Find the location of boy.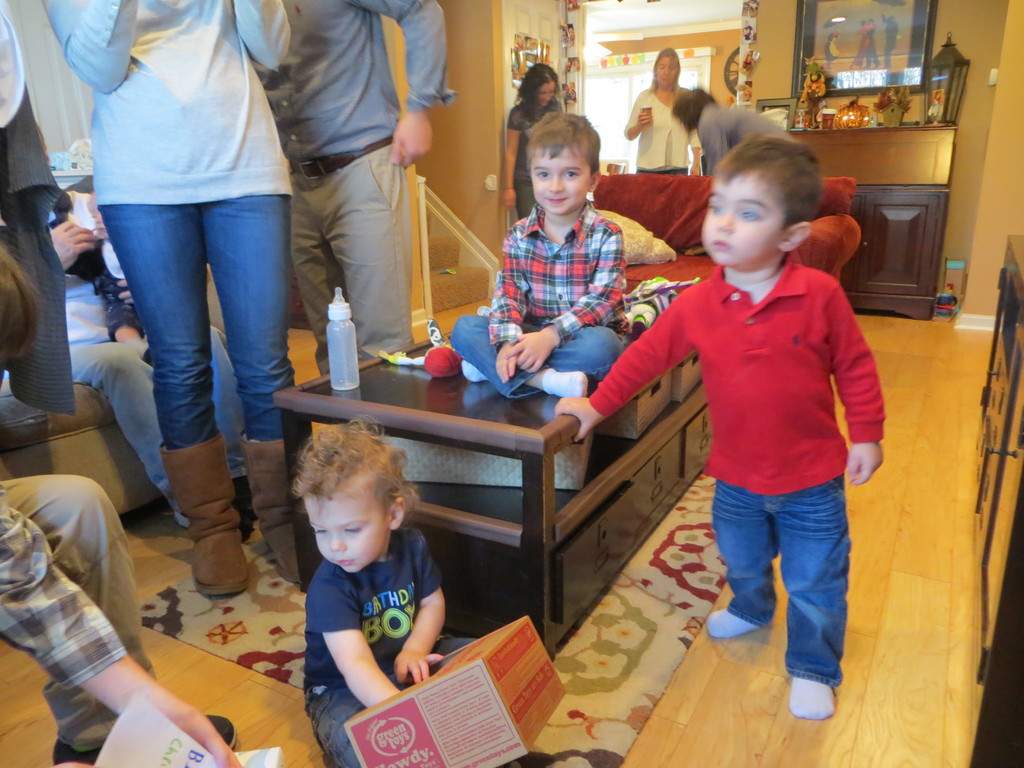
Location: select_region(438, 120, 622, 409).
